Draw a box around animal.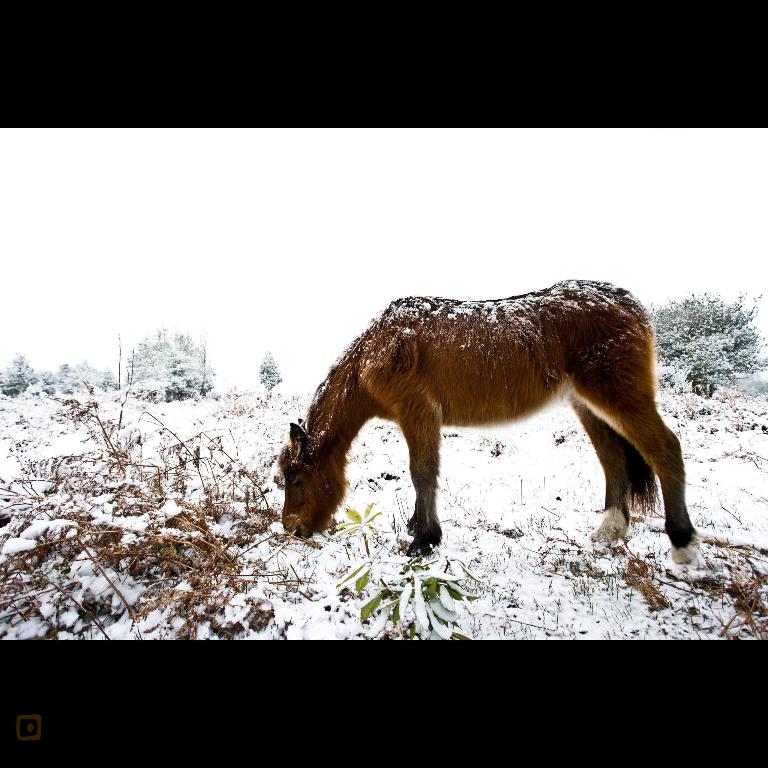
region(282, 279, 699, 576).
